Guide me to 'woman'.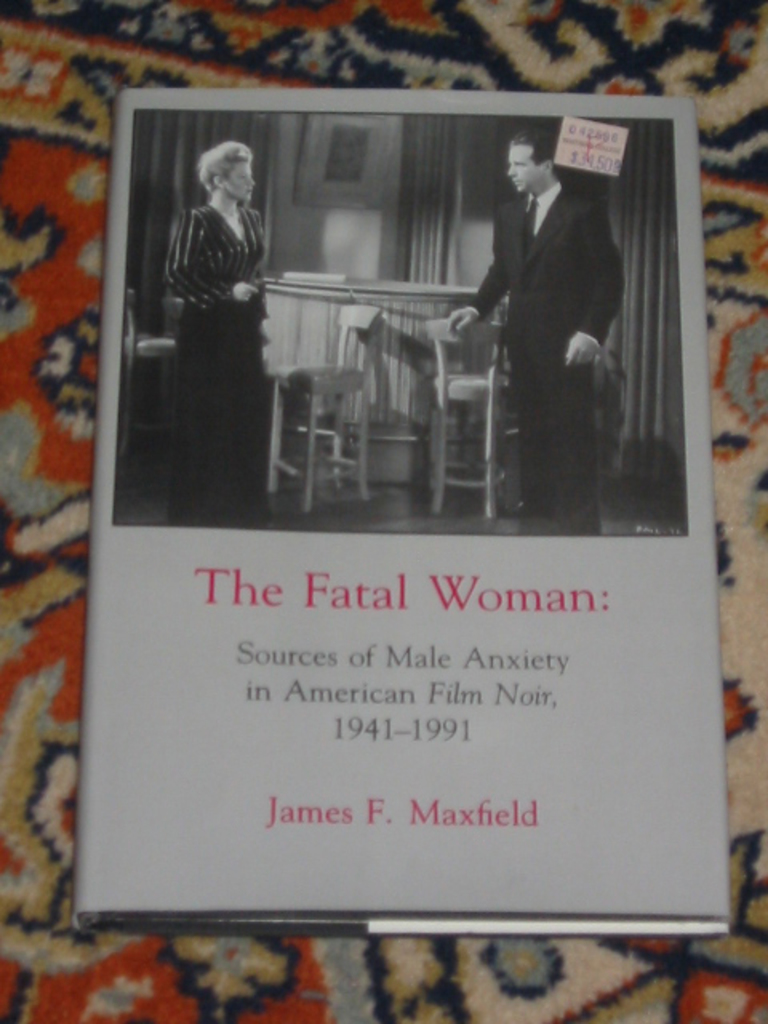
Guidance: x1=160 y1=134 x2=336 y2=520.
